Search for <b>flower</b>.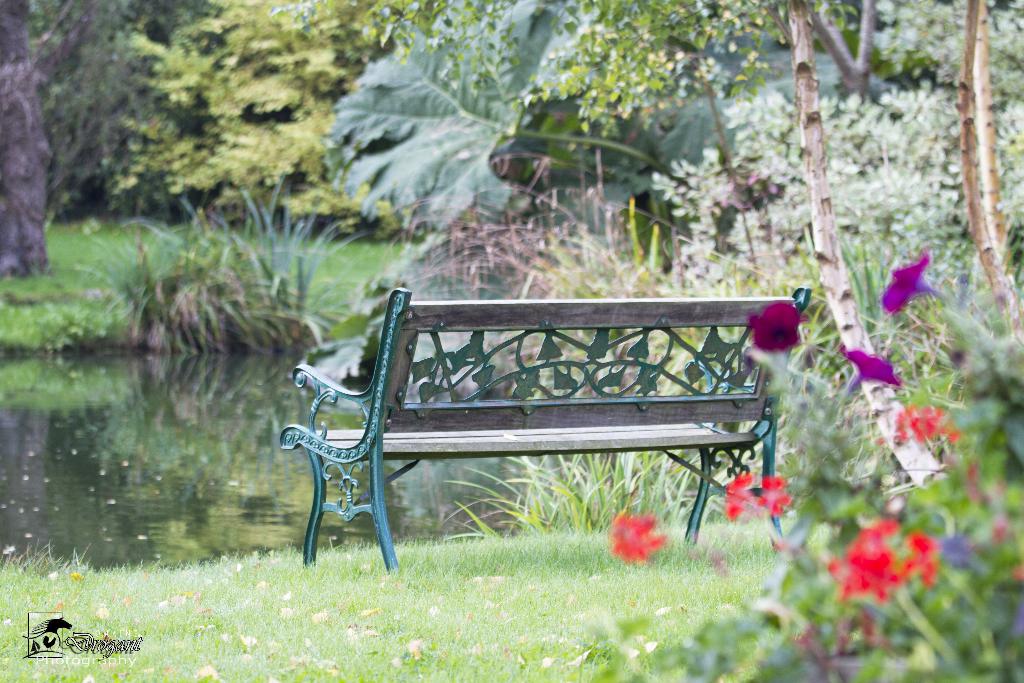
Found at bbox=[884, 256, 950, 309].
